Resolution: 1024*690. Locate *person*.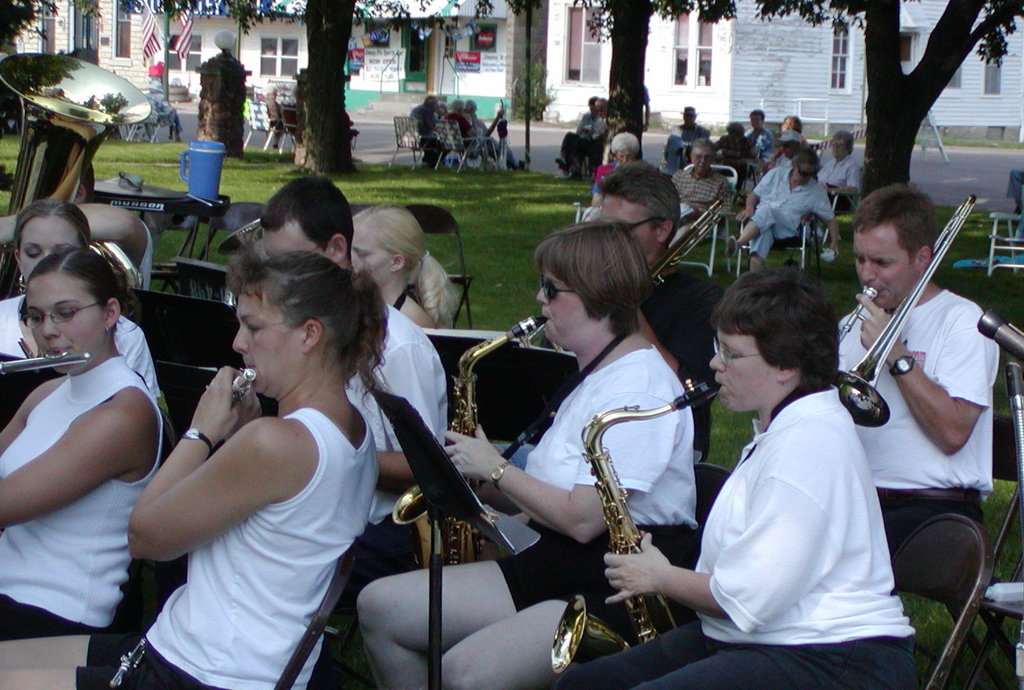
select_region(837, 179, 1001, 557).
